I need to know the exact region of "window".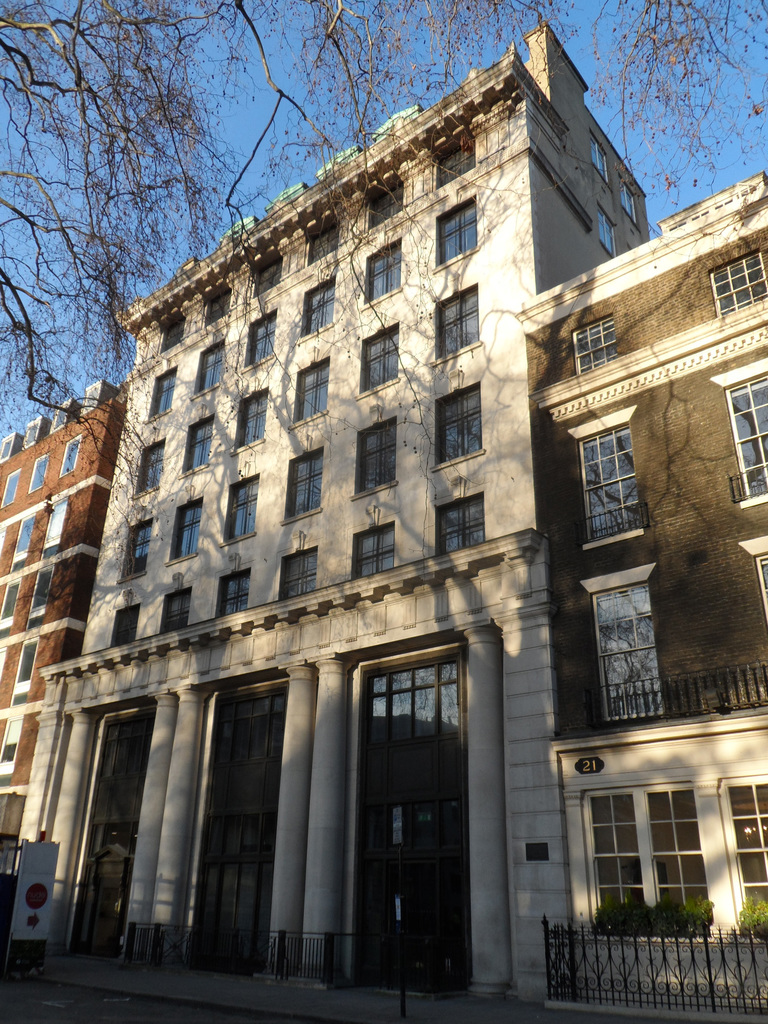
Region: [x1=58, y1=432, x2=79, y2=476].
